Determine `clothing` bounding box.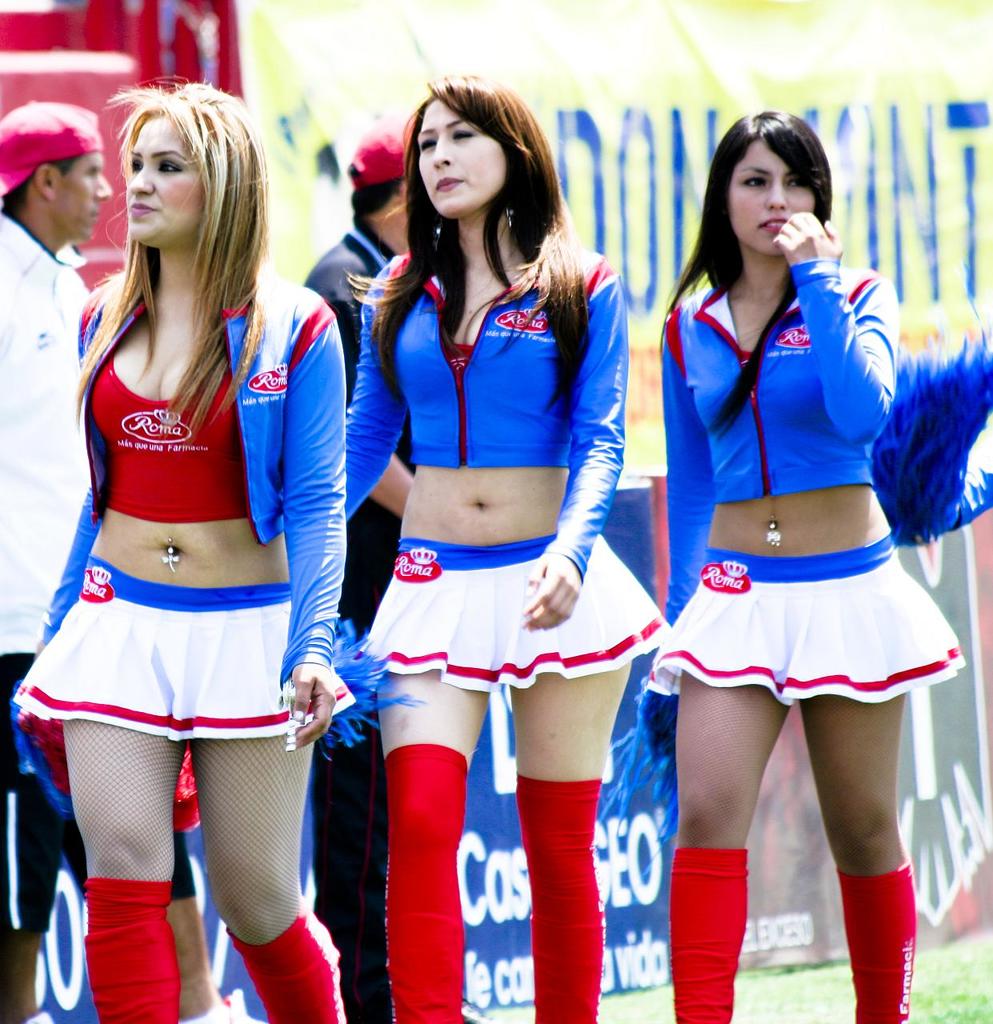
Determined: bbox=(0, 197, 202, 929).
